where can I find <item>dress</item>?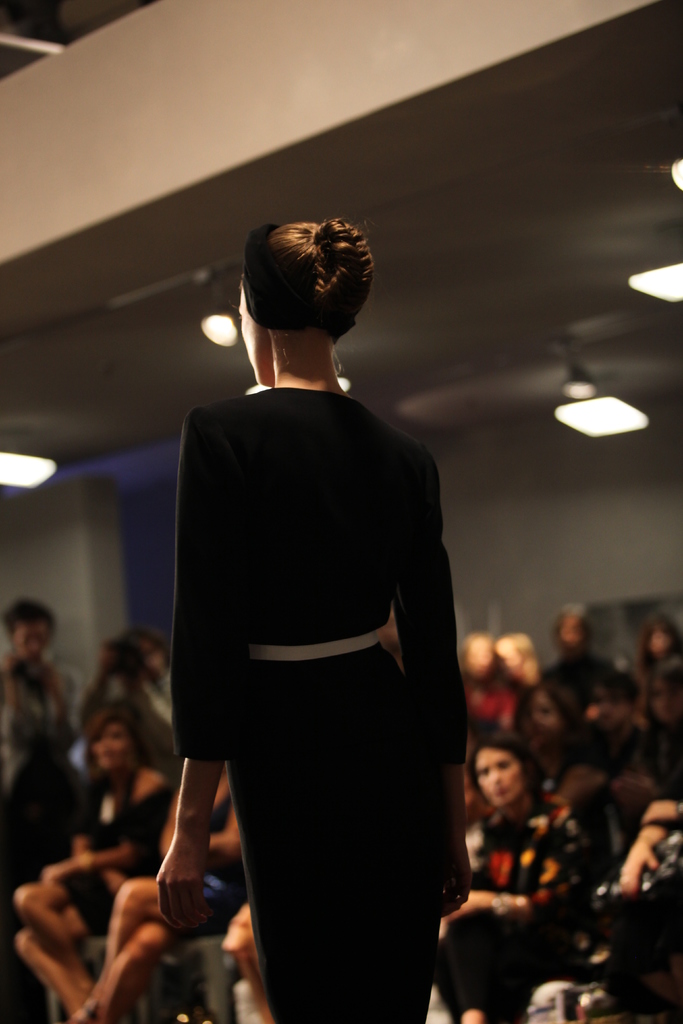
You can find it at (176, 393, 468, 1023).
